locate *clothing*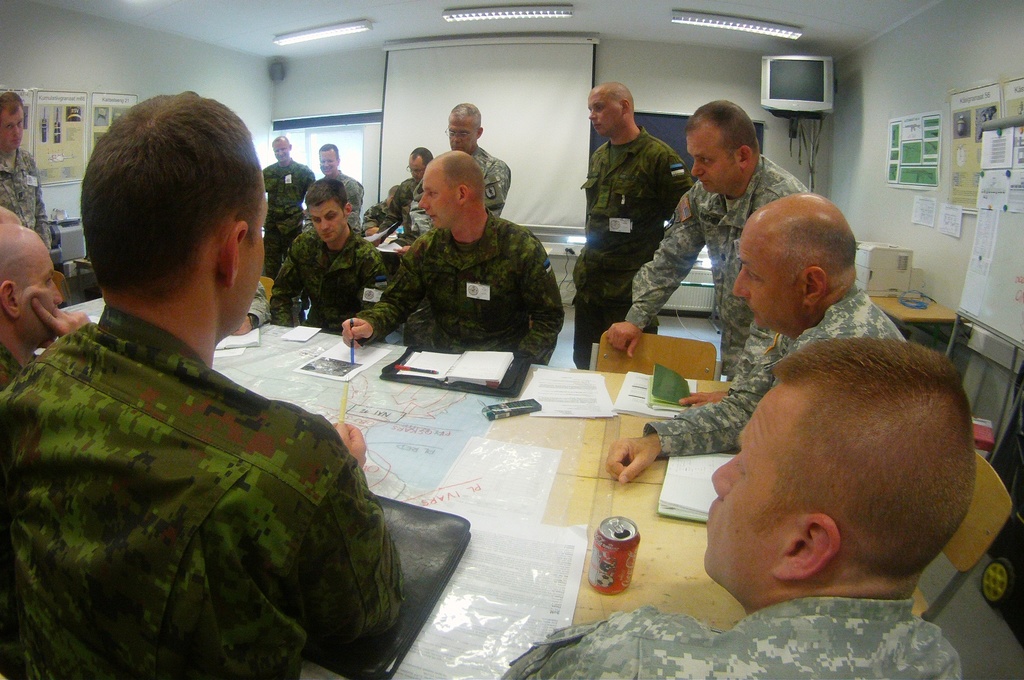
(x1=0, y1=149, x2=49, y2=254)
